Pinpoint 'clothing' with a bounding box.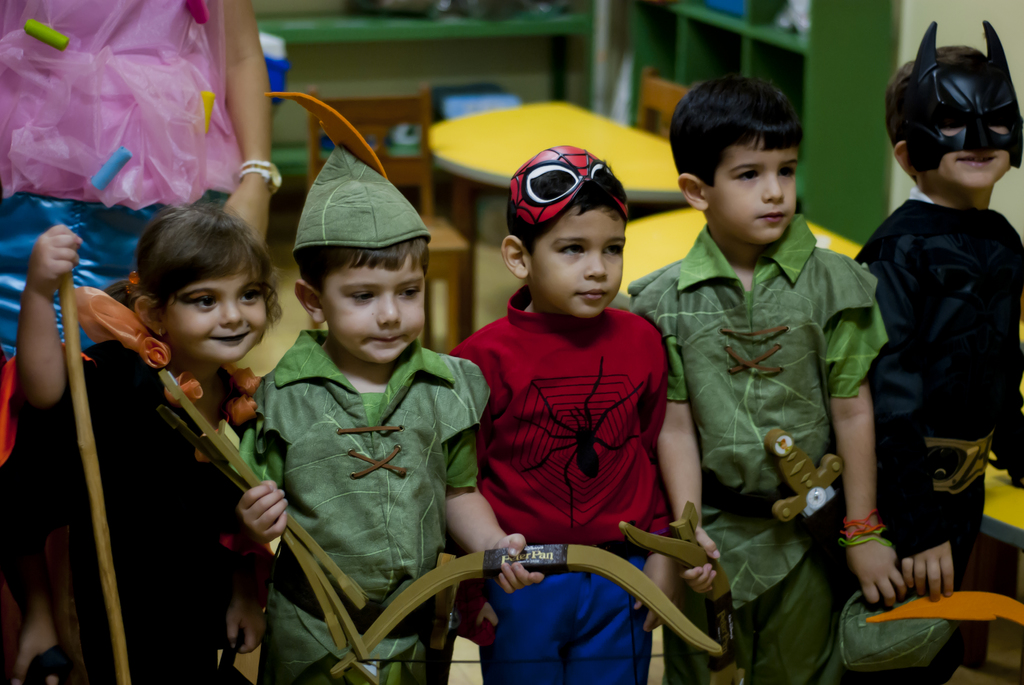
(649,238,885,684).
